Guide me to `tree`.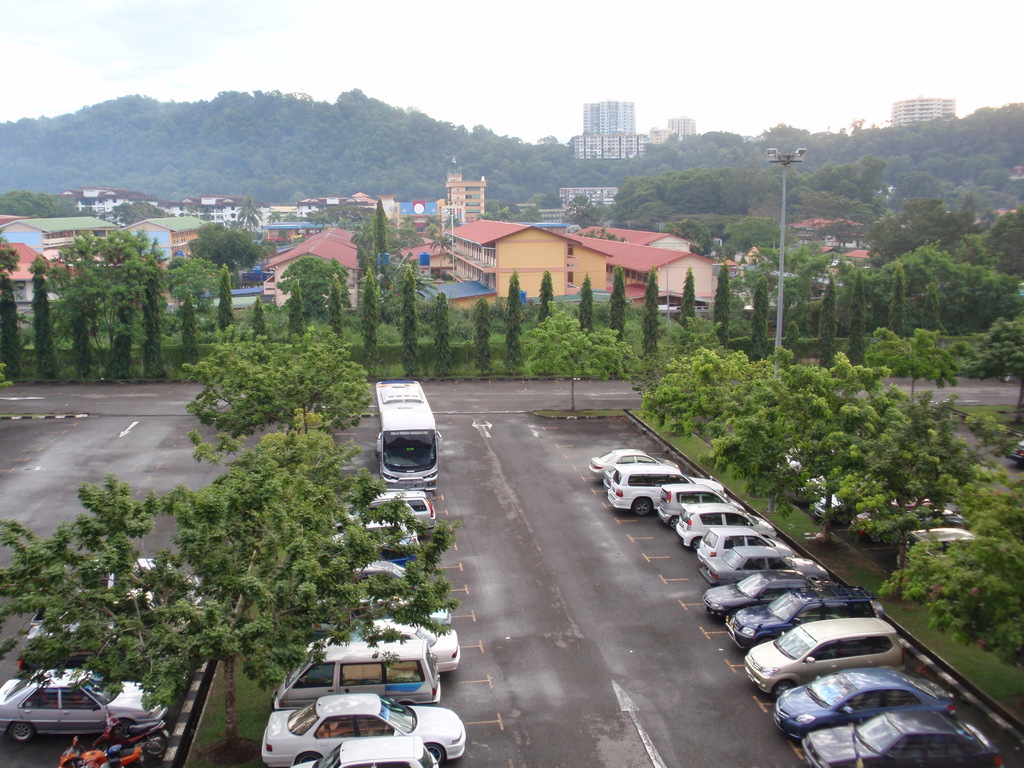
Guidance: select_region(278, 257, 358, 317).
